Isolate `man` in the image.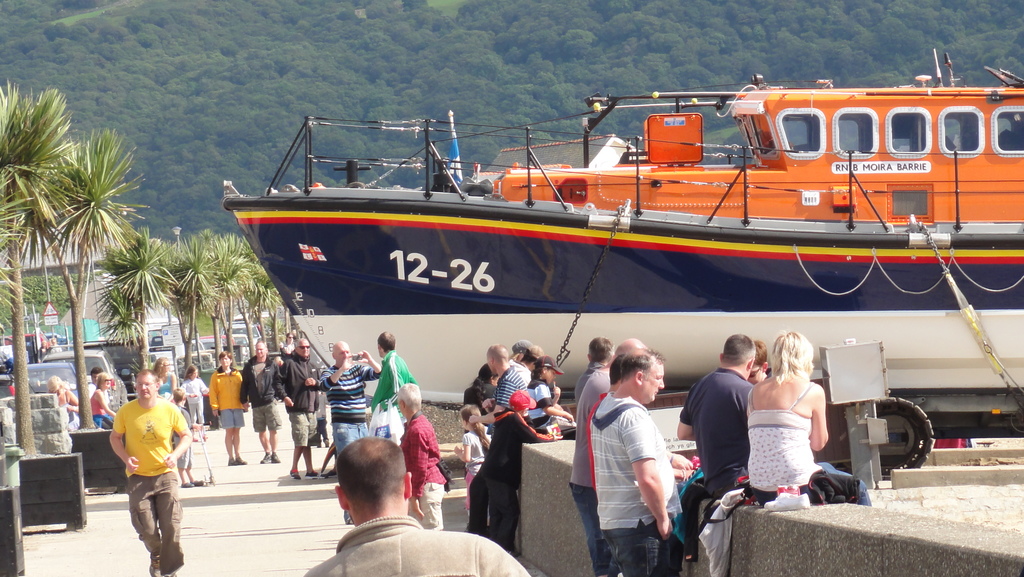
Isolated region: l=364, t=325, r=417, b=443.
